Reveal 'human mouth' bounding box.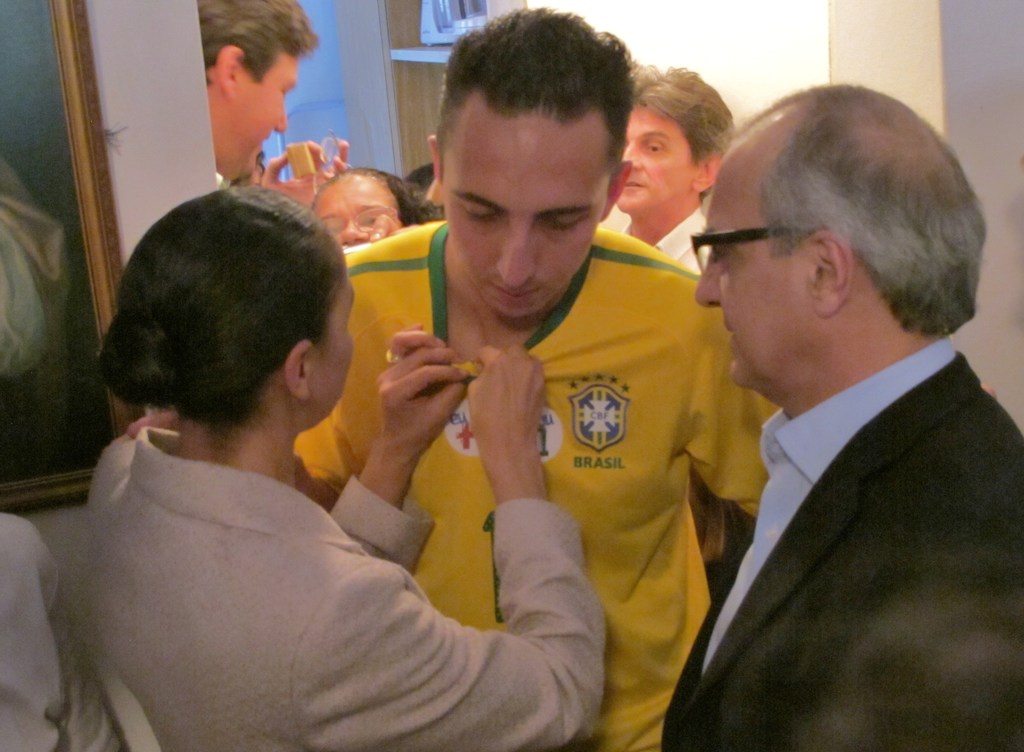
Revealed: rect(722, 315, 737, 345).
